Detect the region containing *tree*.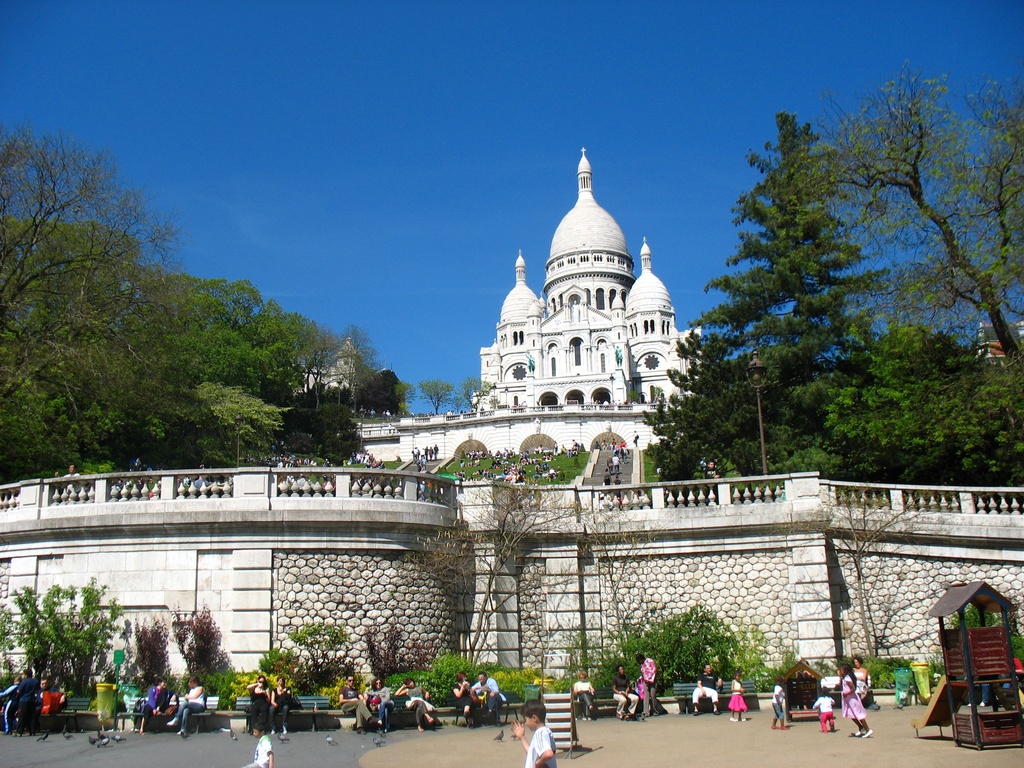
left=0, top=118, right=223, bottom=490.
